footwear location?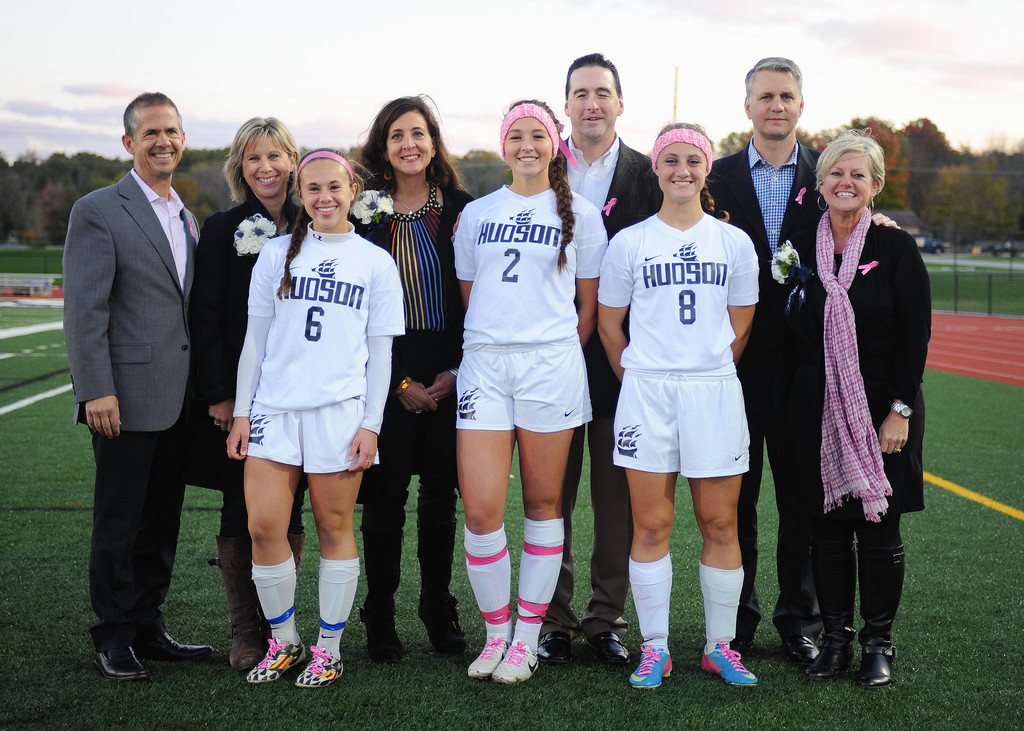
491, 632, 545, 687
